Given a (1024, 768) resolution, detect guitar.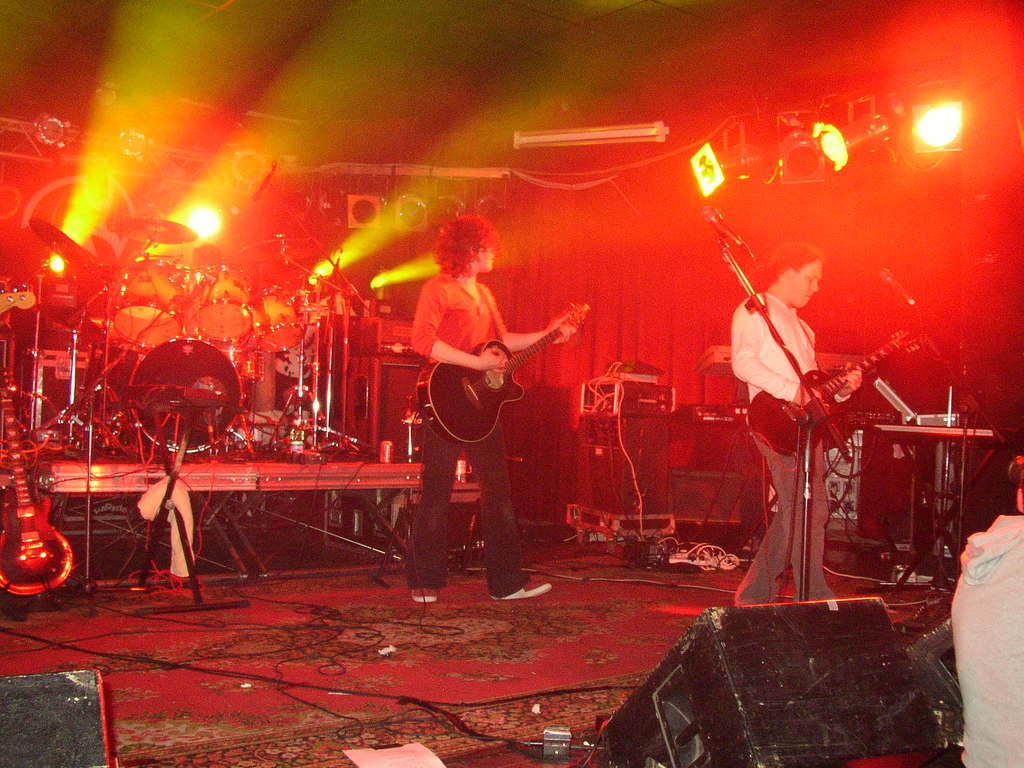
(0,352,80,605).
